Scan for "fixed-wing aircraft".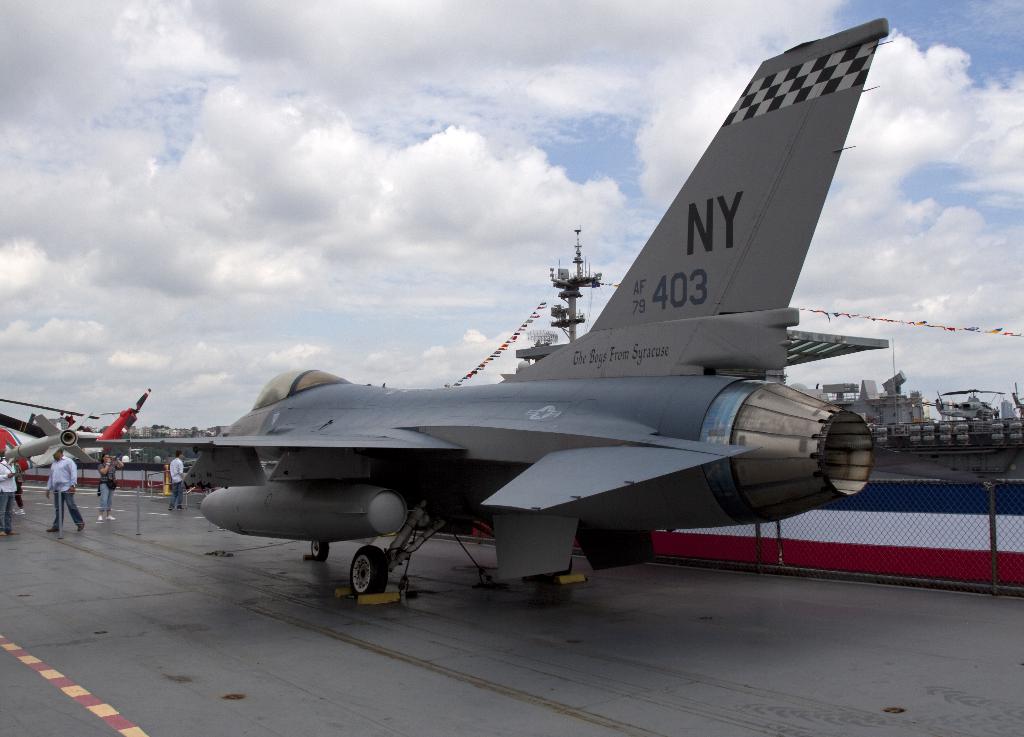
Scan result: [x1=89, y1=16, x2=885, y2=610].
